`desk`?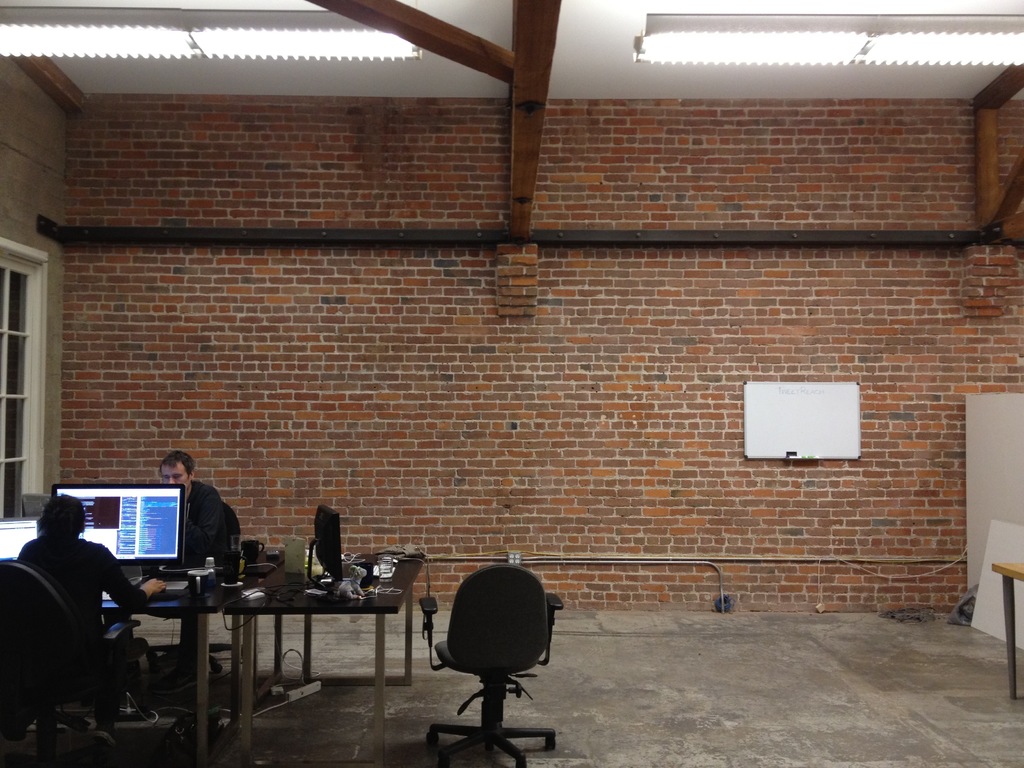
227/554/423/765
